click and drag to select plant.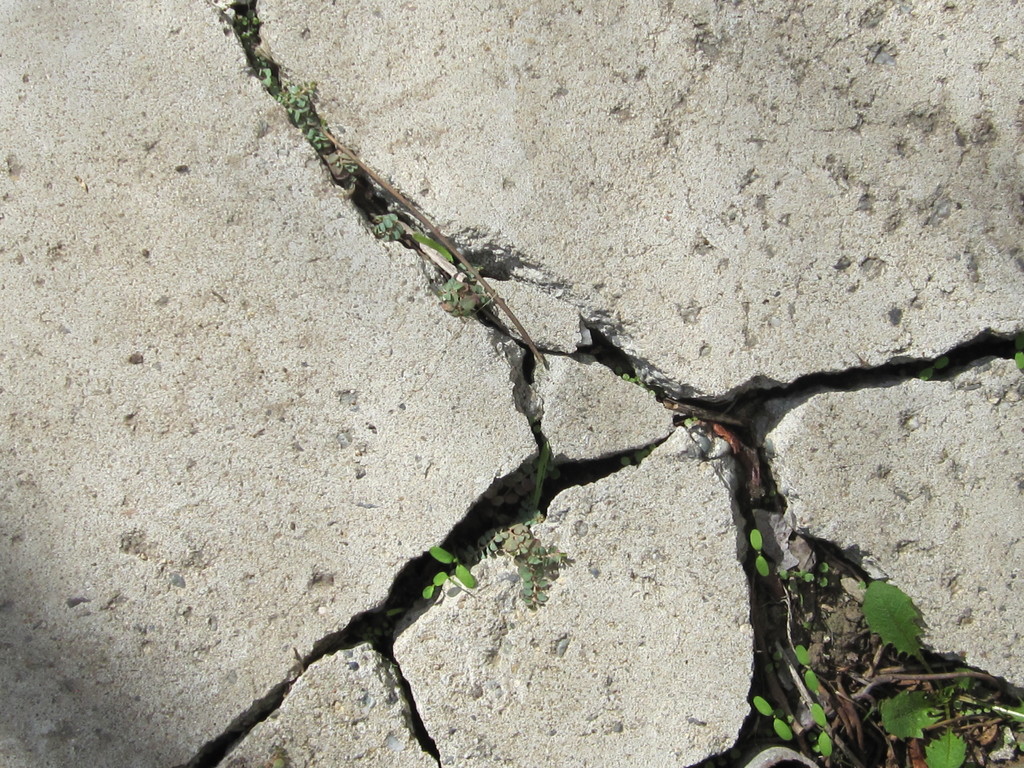
Selection: detection(436, 262, 493, 320).
